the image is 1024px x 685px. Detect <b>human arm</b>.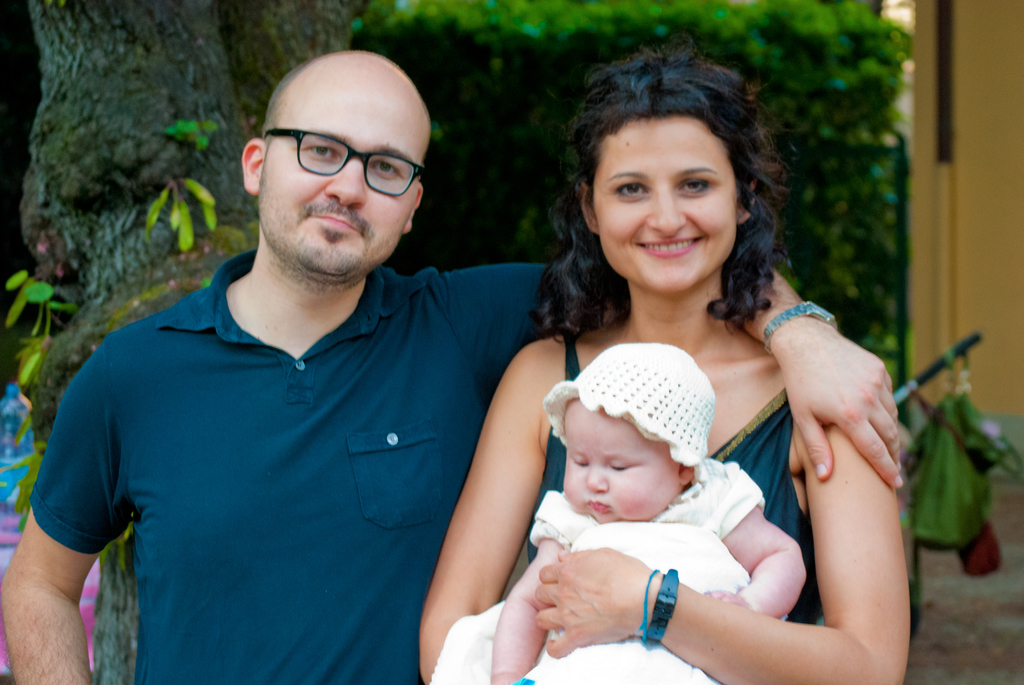
Detection: (484,509,559,684).
